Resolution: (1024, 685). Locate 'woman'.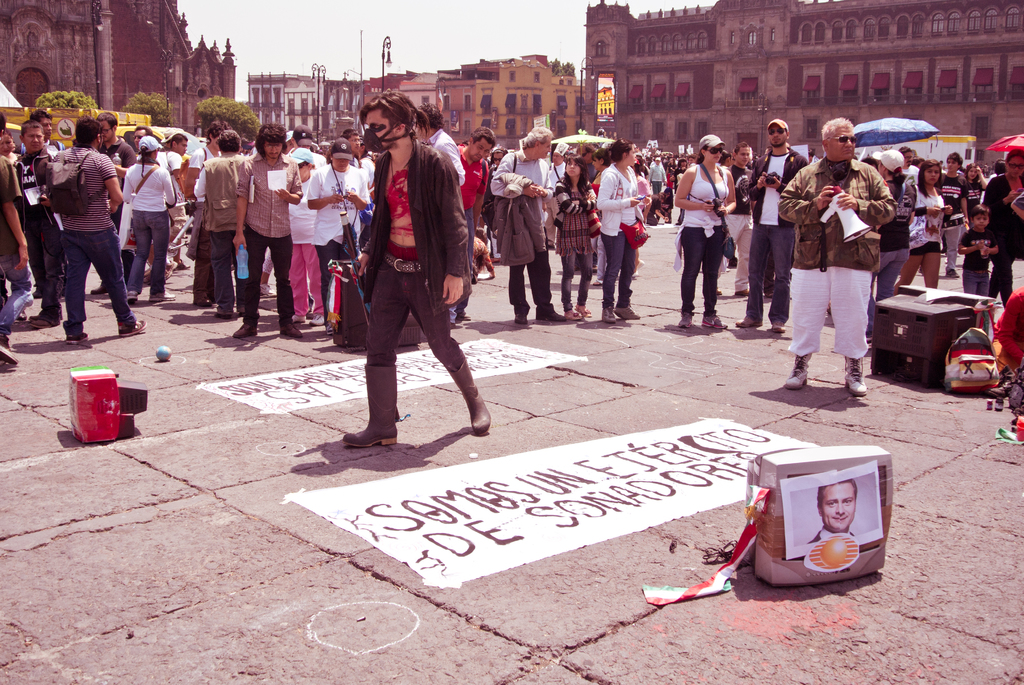
(671, 144, 747, 334).
